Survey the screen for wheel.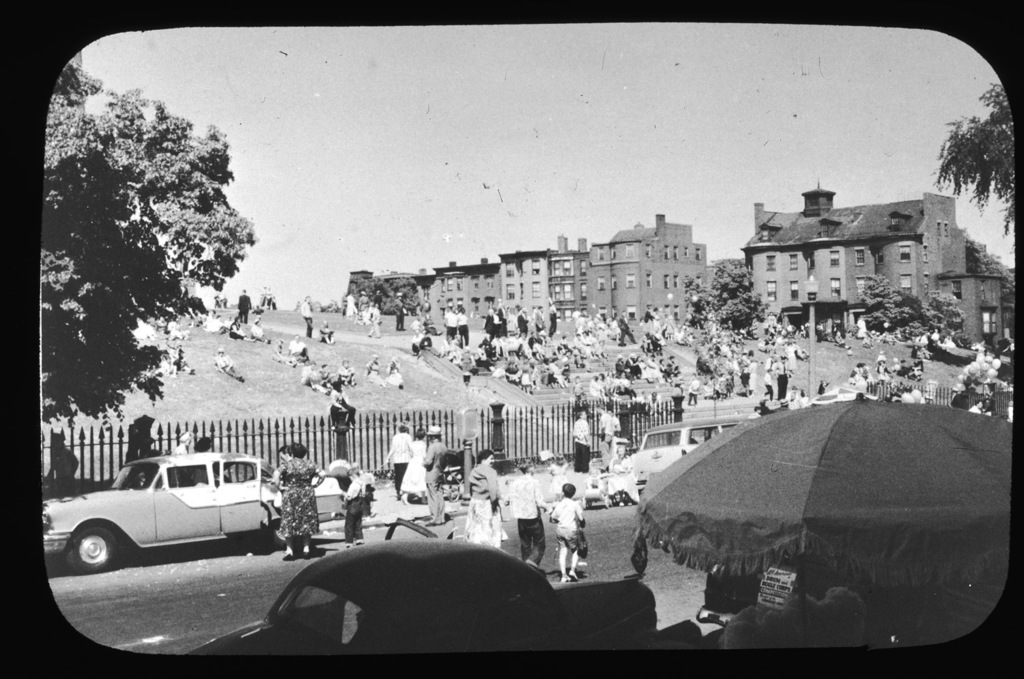
Survey found: (271, 518, 291, 545).
